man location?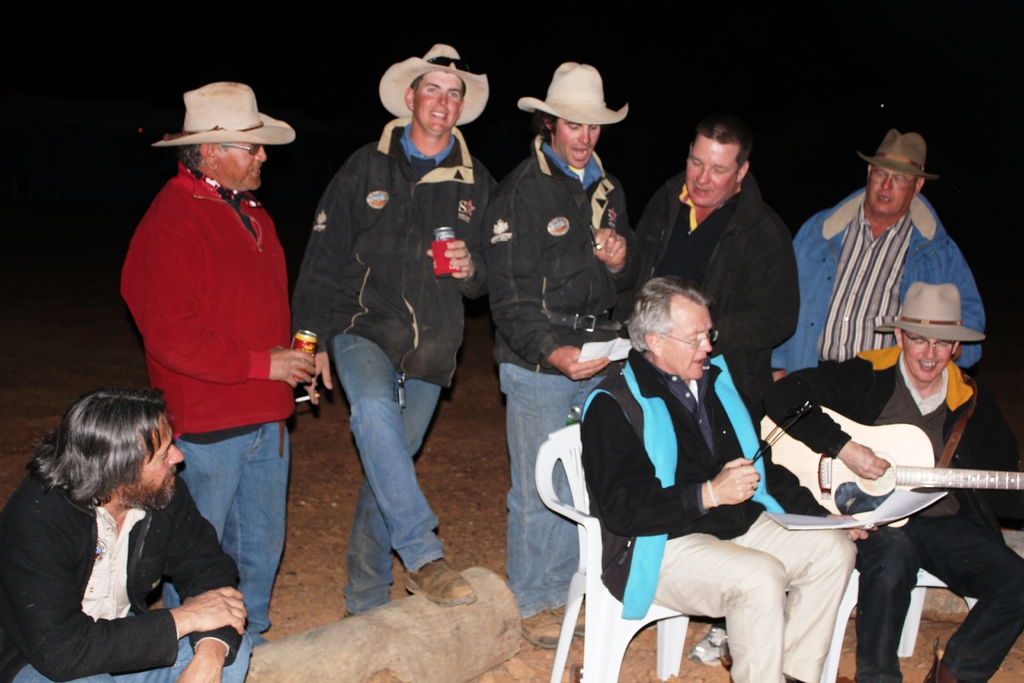
{"x1": 581, "y1": 273, "x2": 879, "y2": 682}
